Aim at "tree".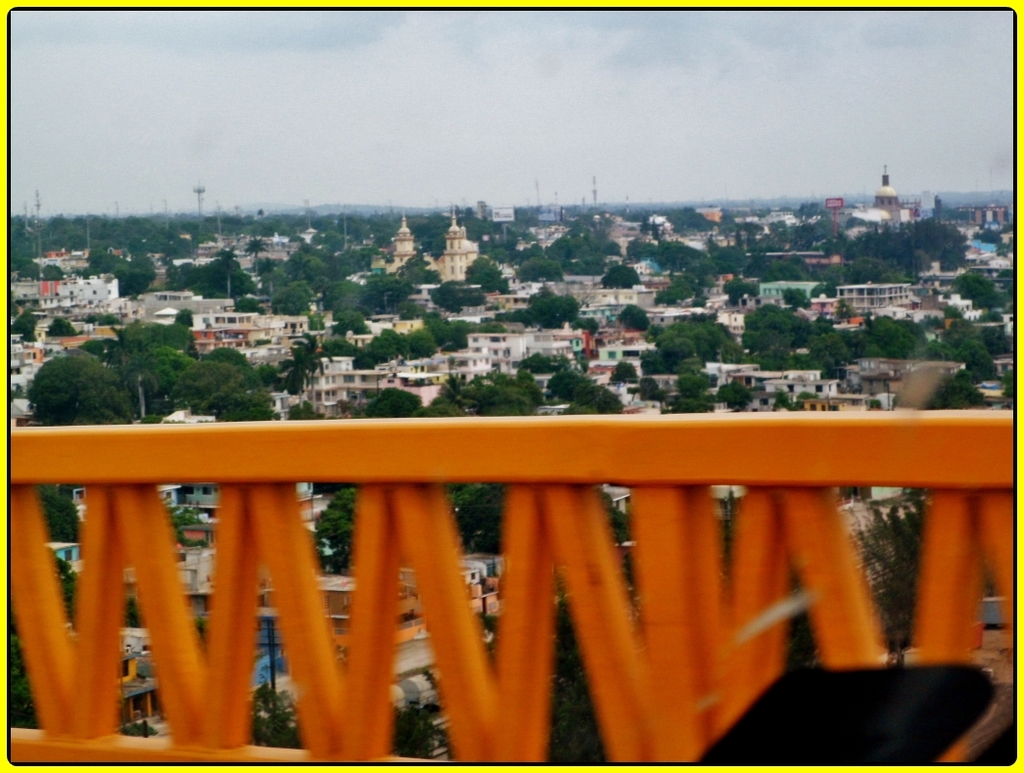
Aimed at (332, 242, 373, 277).
